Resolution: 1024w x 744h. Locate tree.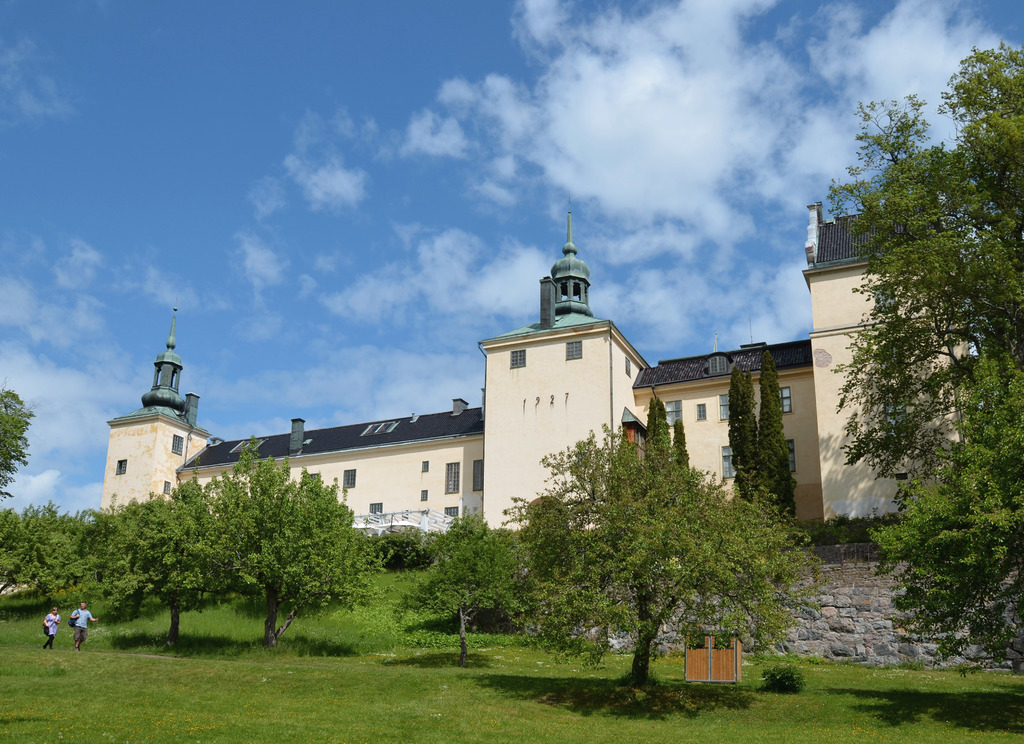
[left=101, top=490, right=228, bottom=640].
